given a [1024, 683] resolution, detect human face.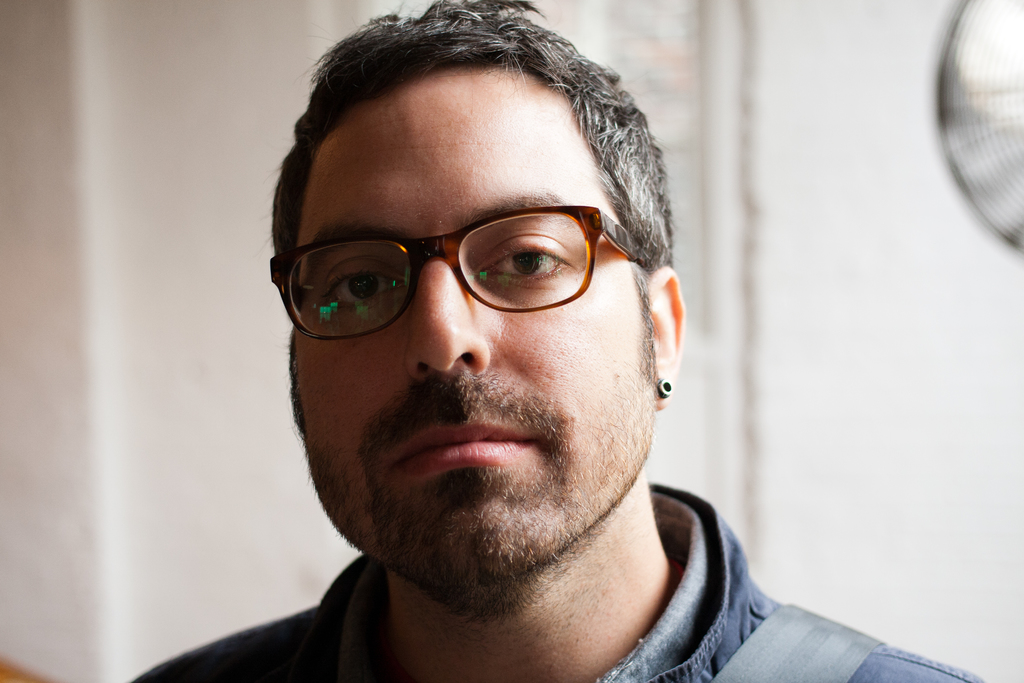
box=[294, 73, 653, 592].
